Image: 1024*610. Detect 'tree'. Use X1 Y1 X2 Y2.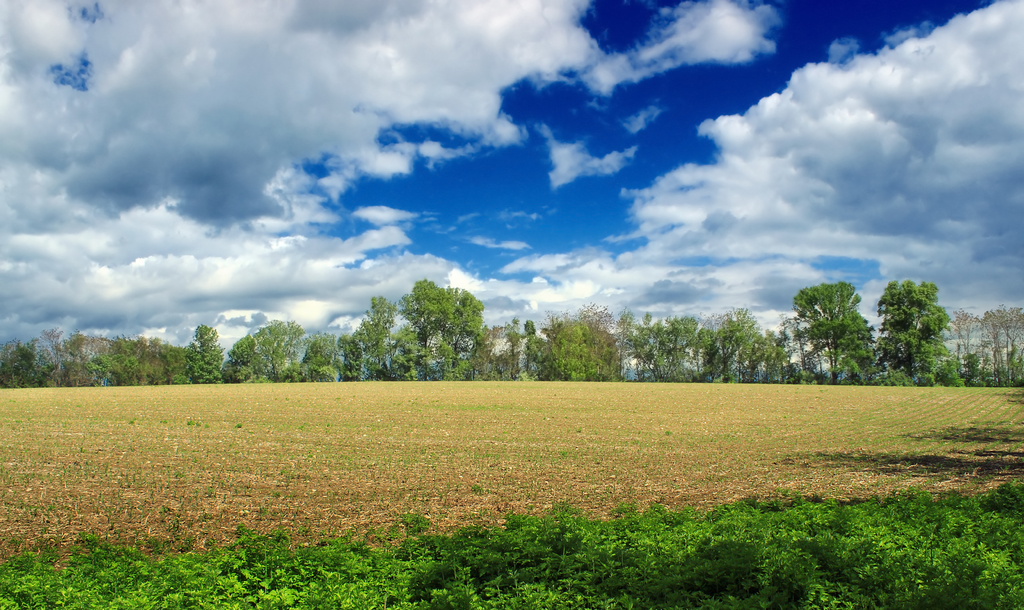
792 270 886 381.
